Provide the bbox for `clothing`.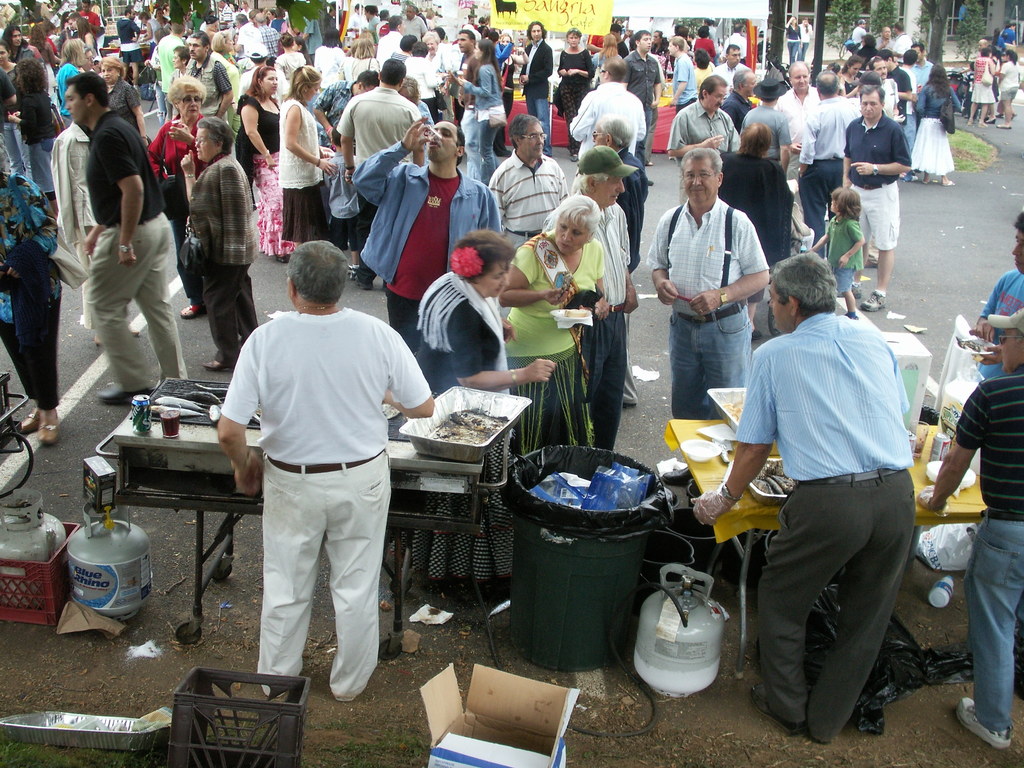
[980, 269, 1023, 382].
